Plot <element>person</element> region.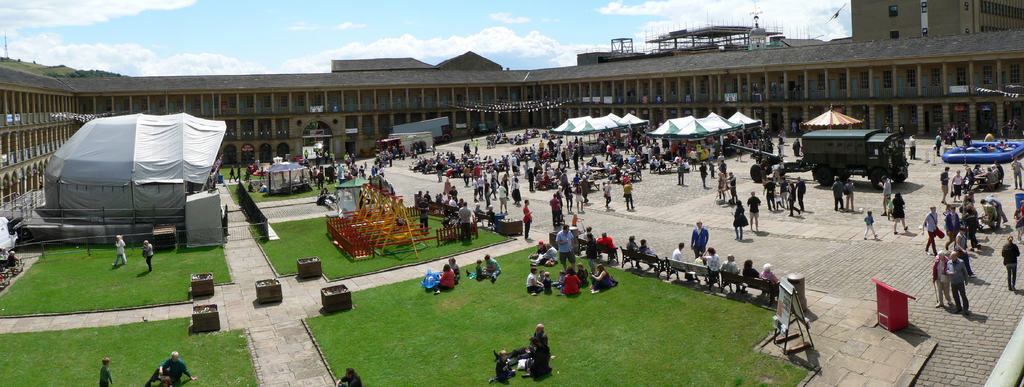
Plotted at (left=521, top=195, right=534, bottom=245).
